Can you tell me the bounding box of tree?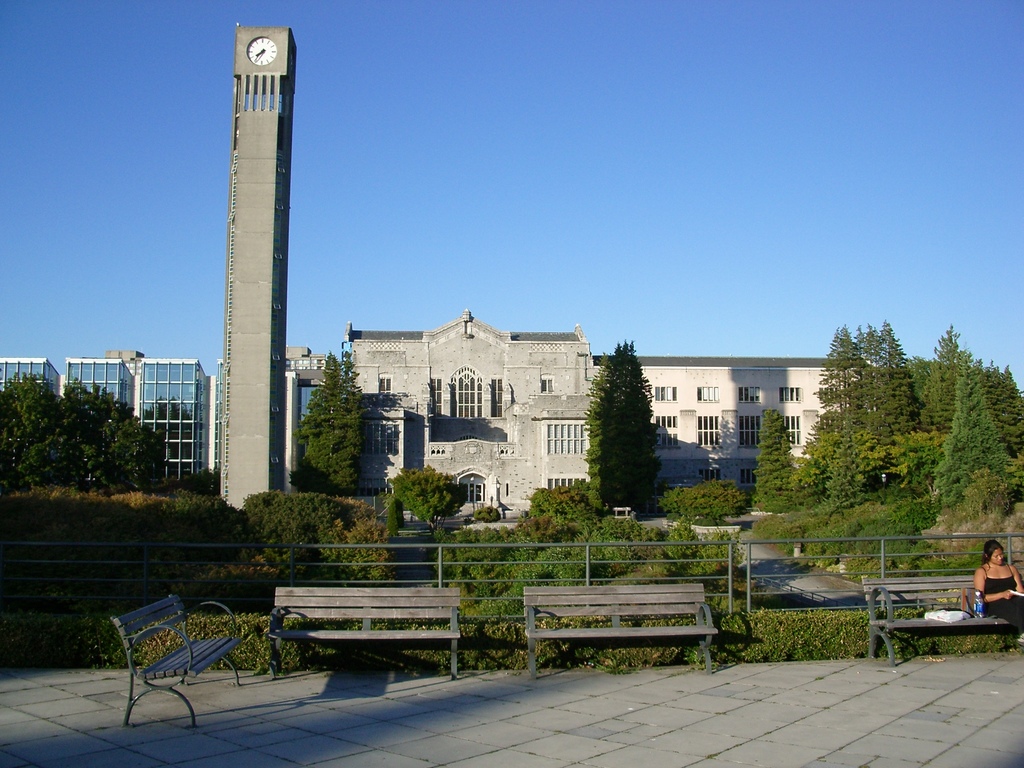
rect(97, 406, 171, 498).
